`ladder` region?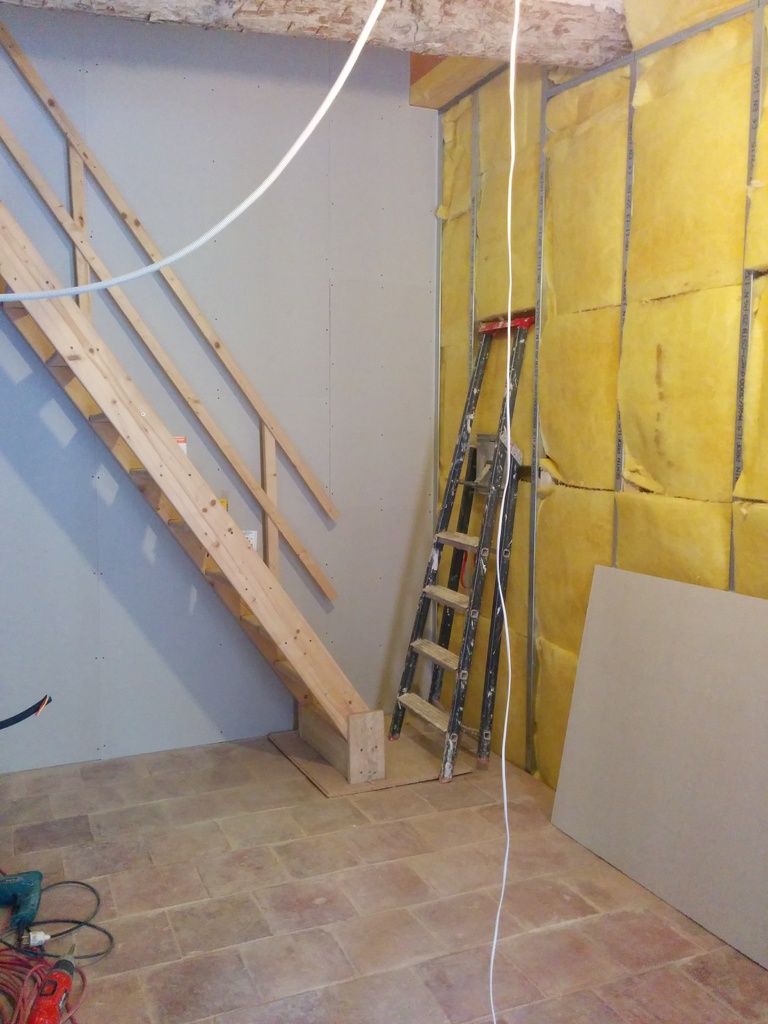
box=[387, 310, 534, 784]
